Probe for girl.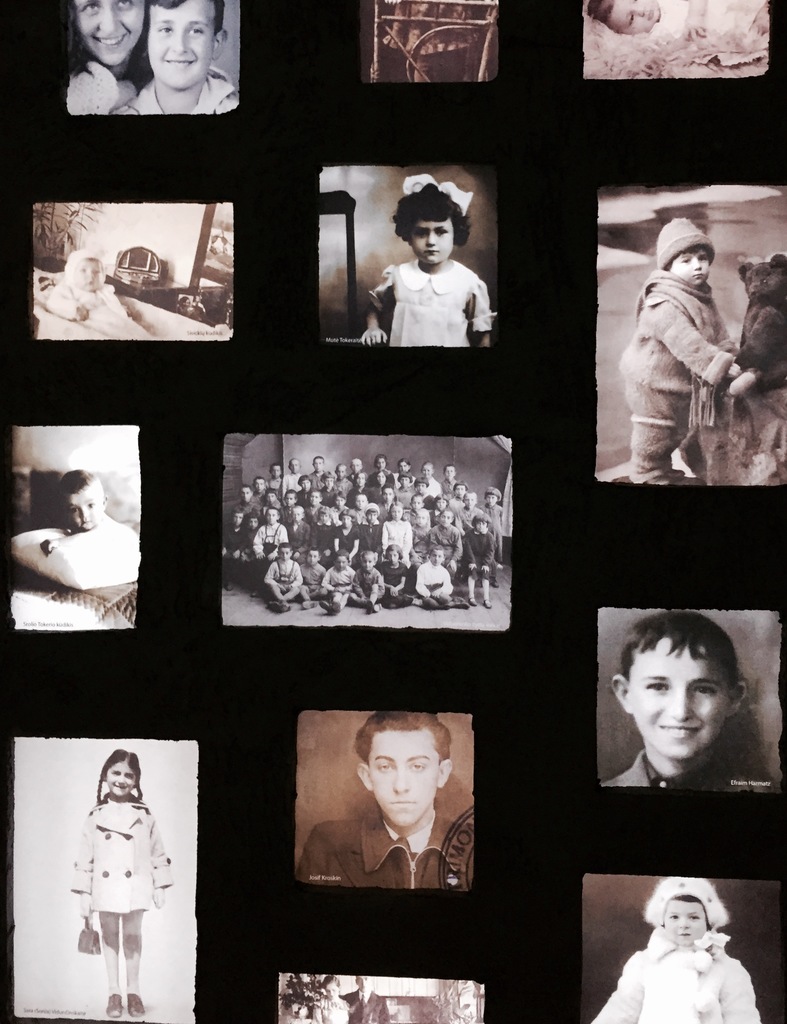
Probe result: region(463, 513, 496, 610).
